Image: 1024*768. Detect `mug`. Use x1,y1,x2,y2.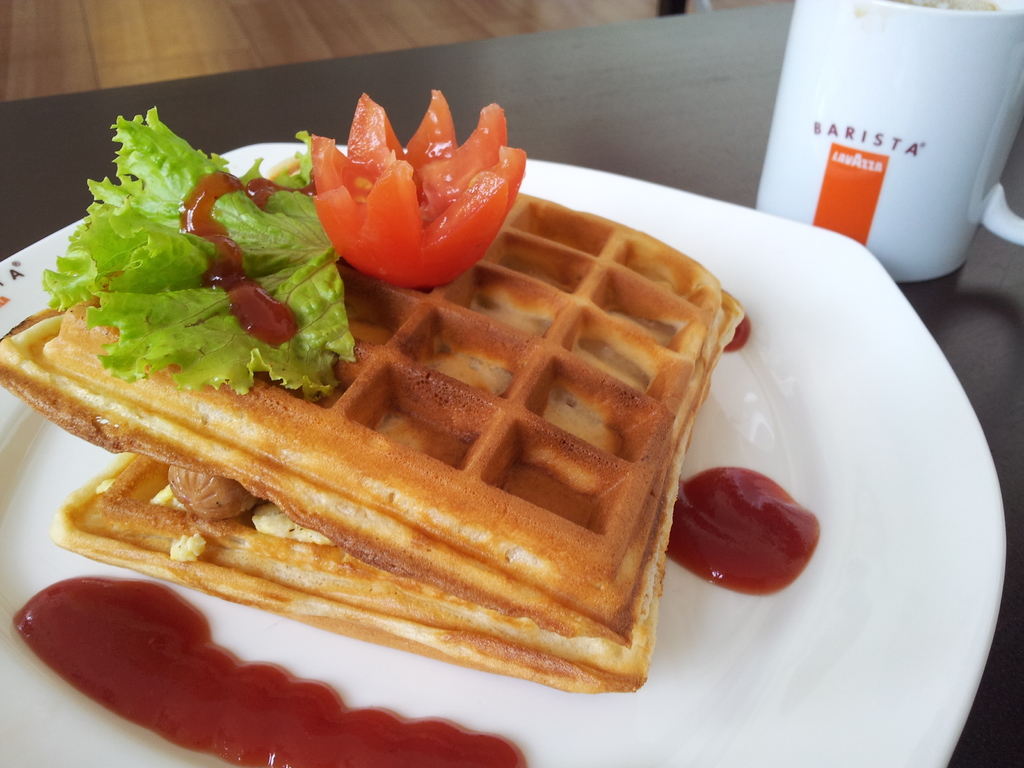
752,0,1023,282.
